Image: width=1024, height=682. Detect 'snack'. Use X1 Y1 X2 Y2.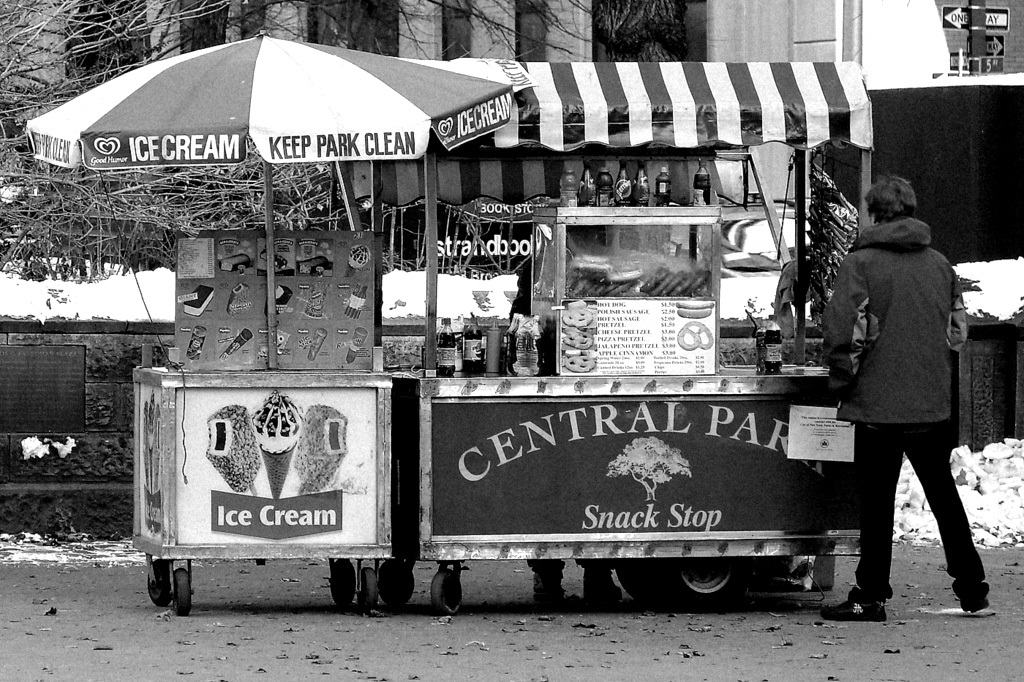
259 282 297 318.
